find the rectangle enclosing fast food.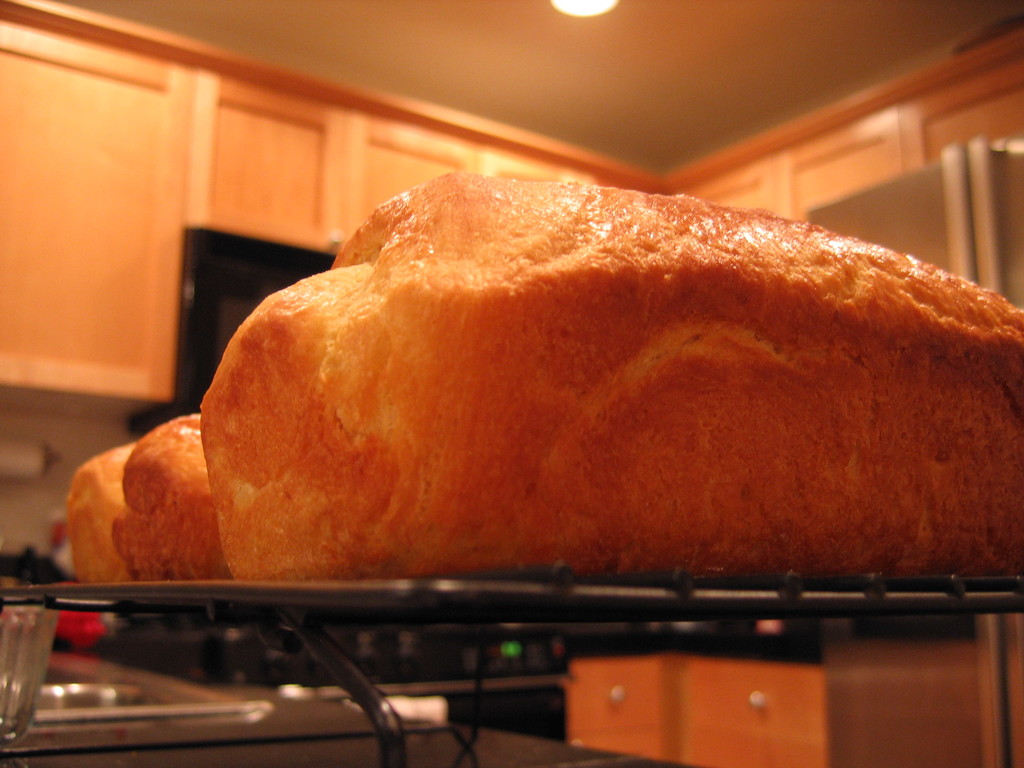
x1=96 y1=136 x2=1023 y2=637.
